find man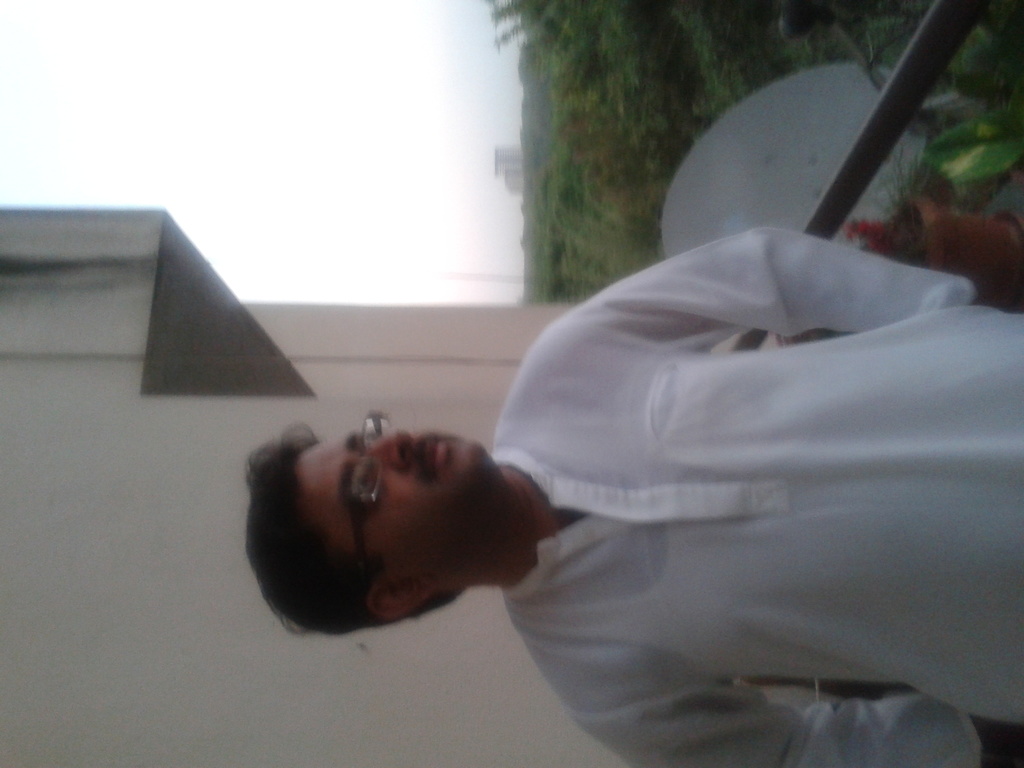
detection(244, 223, 1023, 767)
